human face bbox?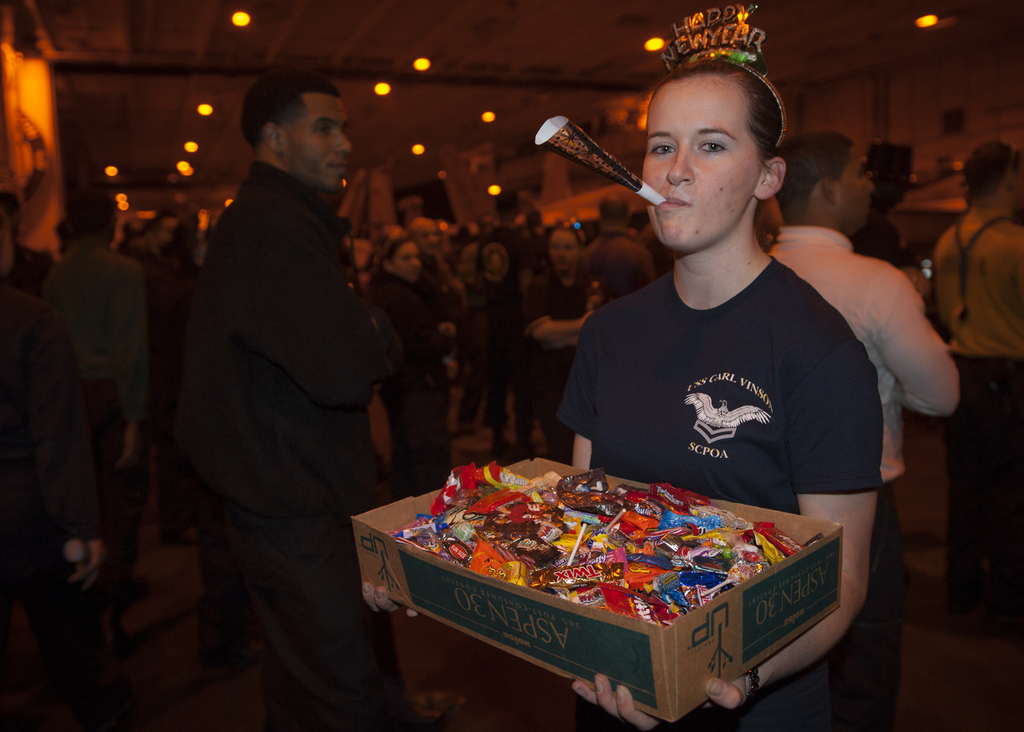
bbox=[550, 228, 578, 279]
